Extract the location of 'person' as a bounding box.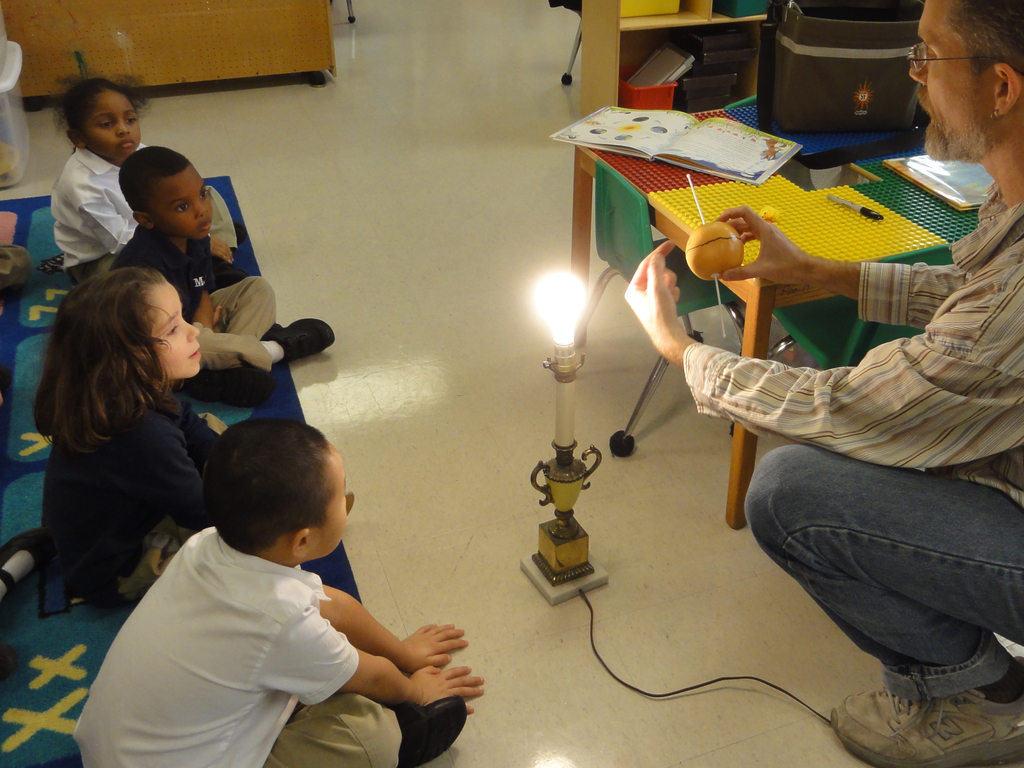
bbox(49, 72, 242, 283).
